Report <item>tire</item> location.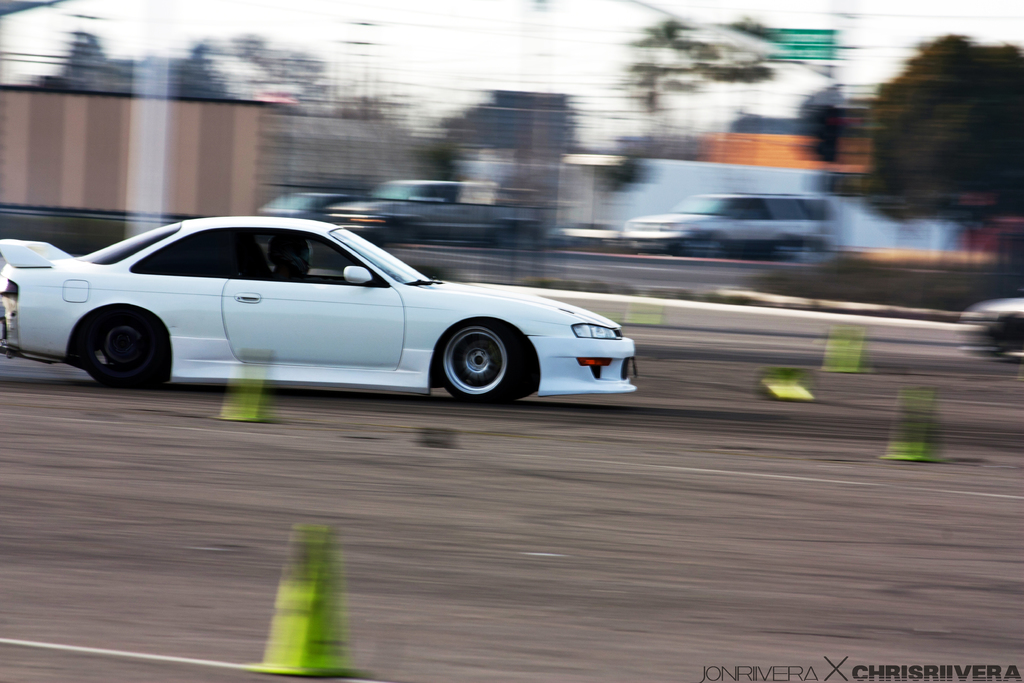
Report: (79, 305, 168, 388).
